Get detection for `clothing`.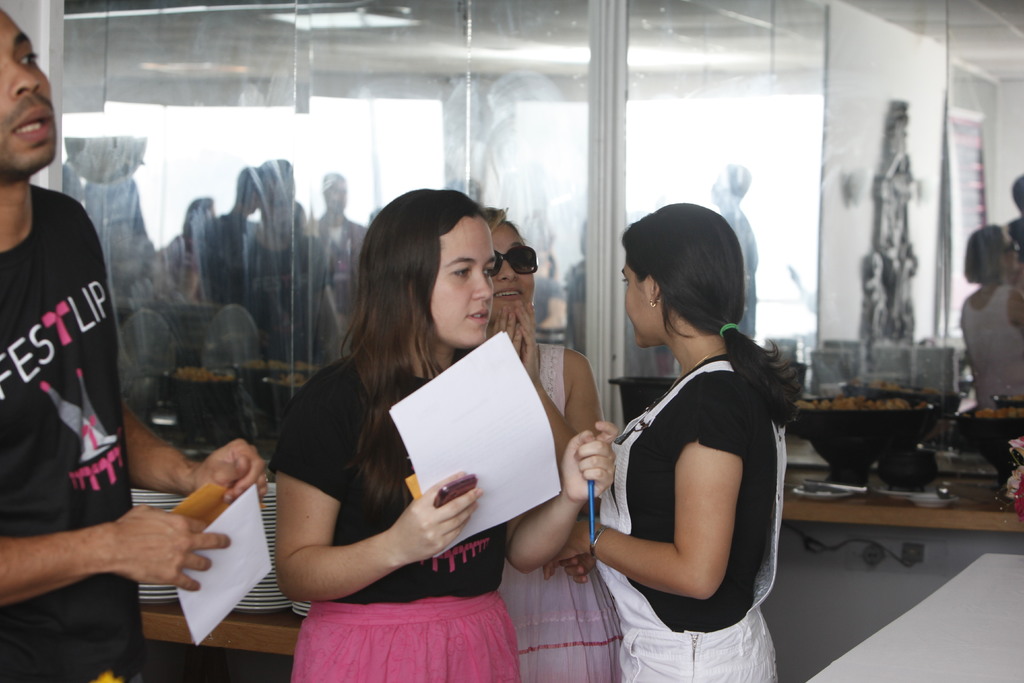
Detection: 266, 355, 522, 682.
